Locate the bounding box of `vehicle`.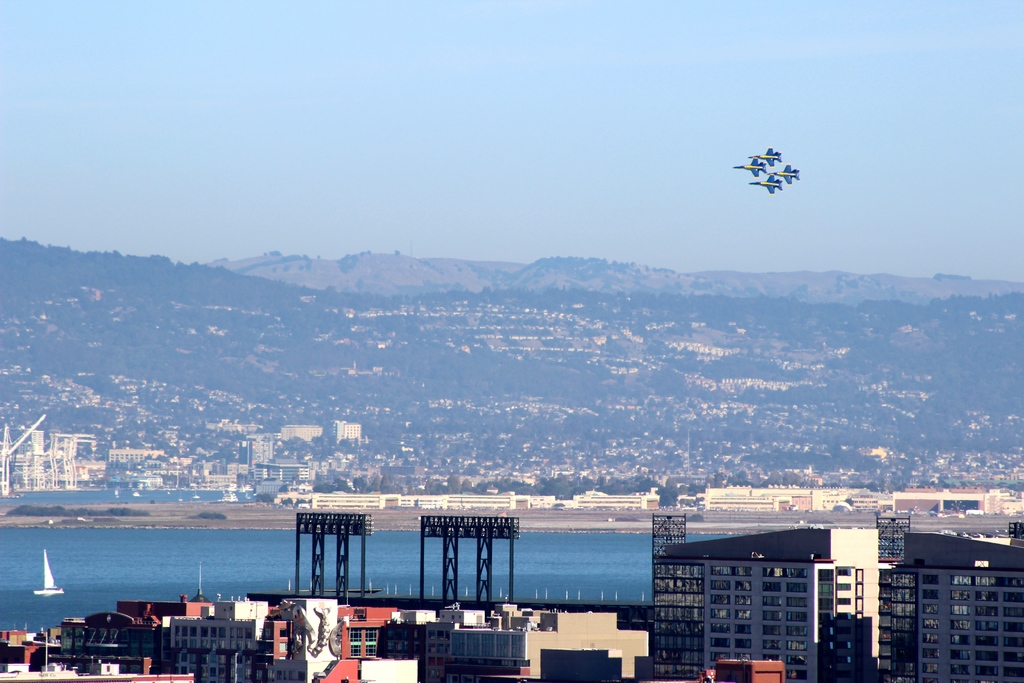
Bounding box: region(754, 144, 779, 168).
